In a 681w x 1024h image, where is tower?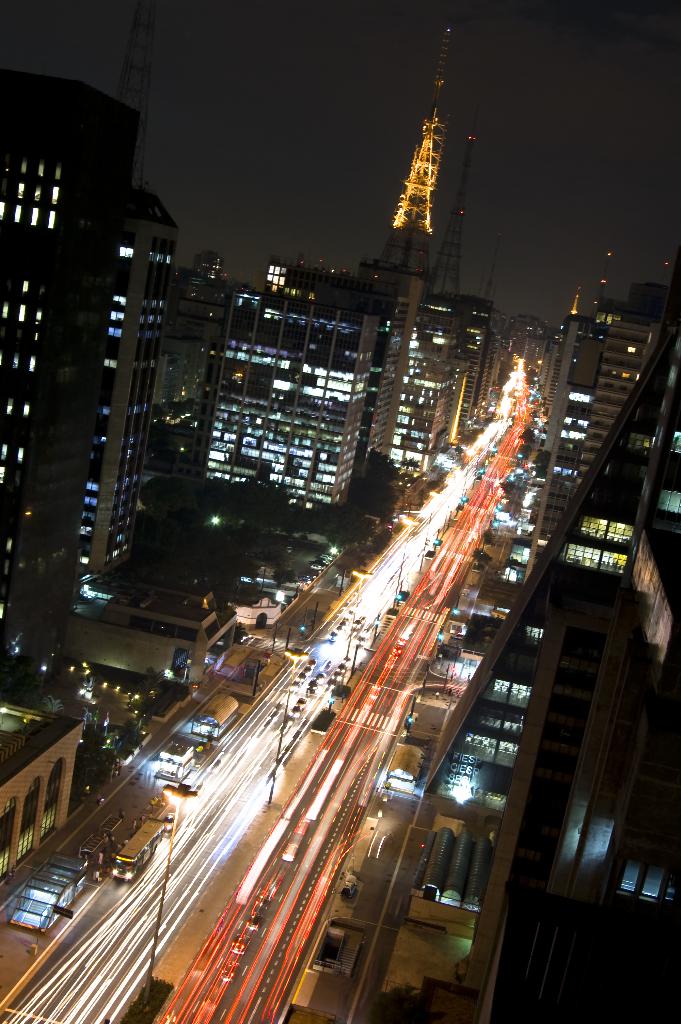
(353,0,458,516).
